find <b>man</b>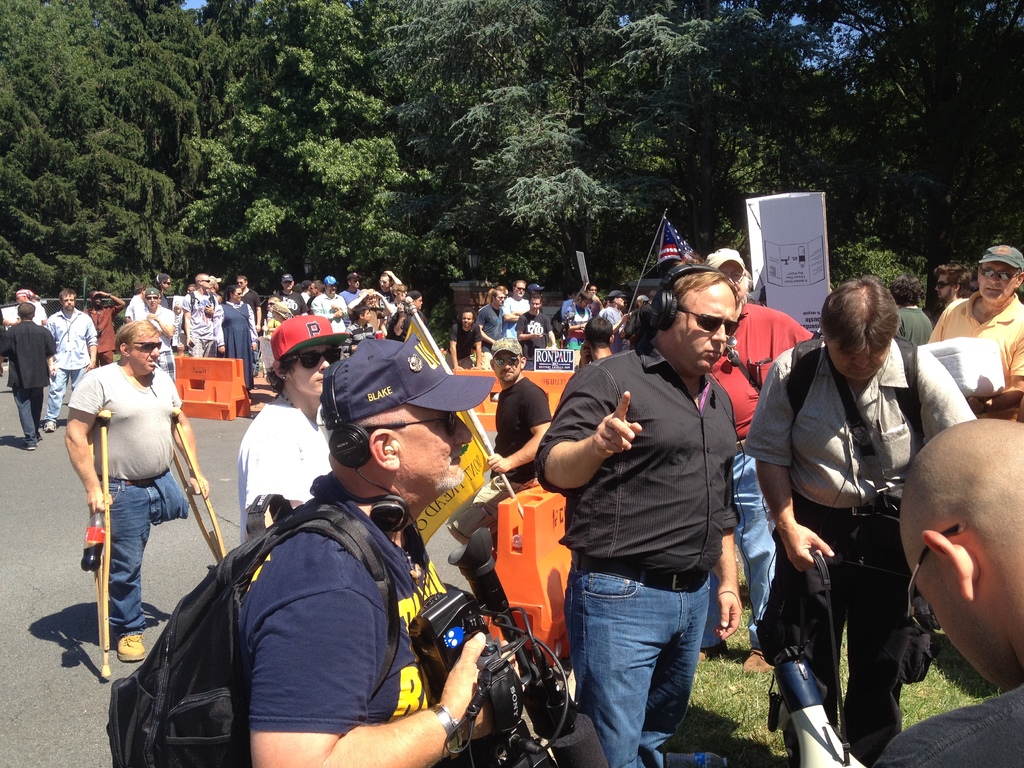
(x1=137, y1=287, x2=178, y2=374)
